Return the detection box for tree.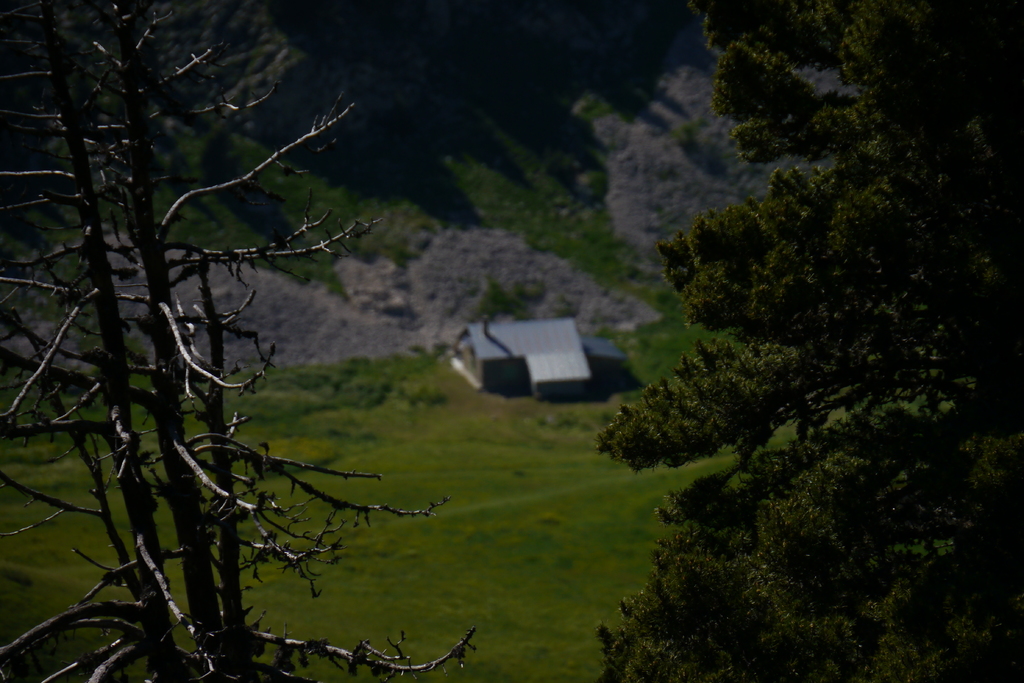
Rect(593, 0, 1023, 682).
